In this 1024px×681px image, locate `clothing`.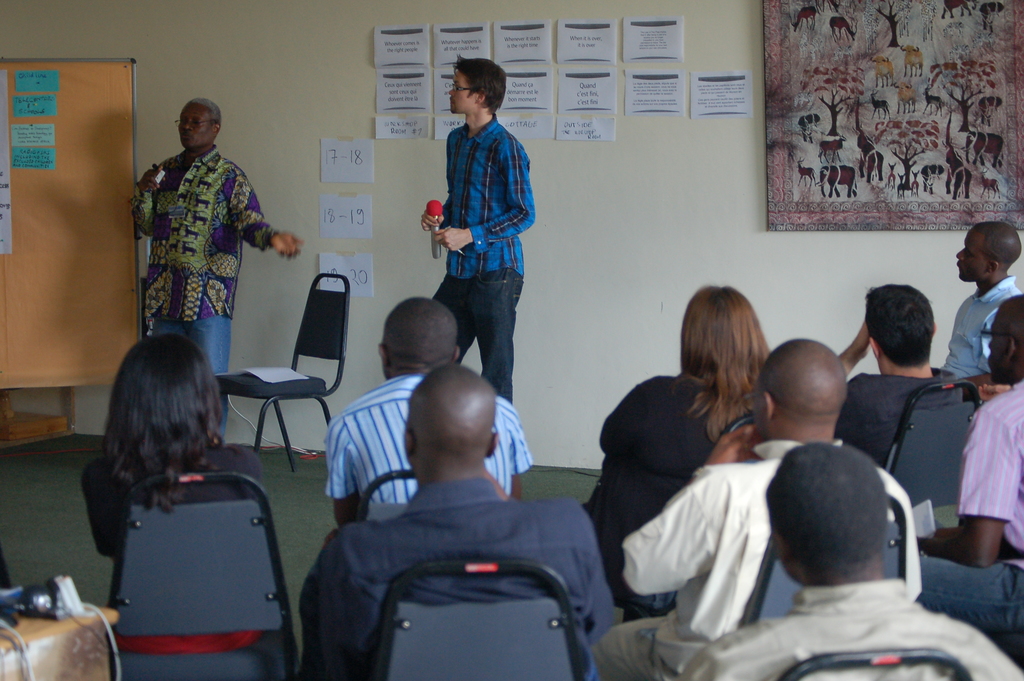
Bounding box: region(292, 472, 615, 680).
